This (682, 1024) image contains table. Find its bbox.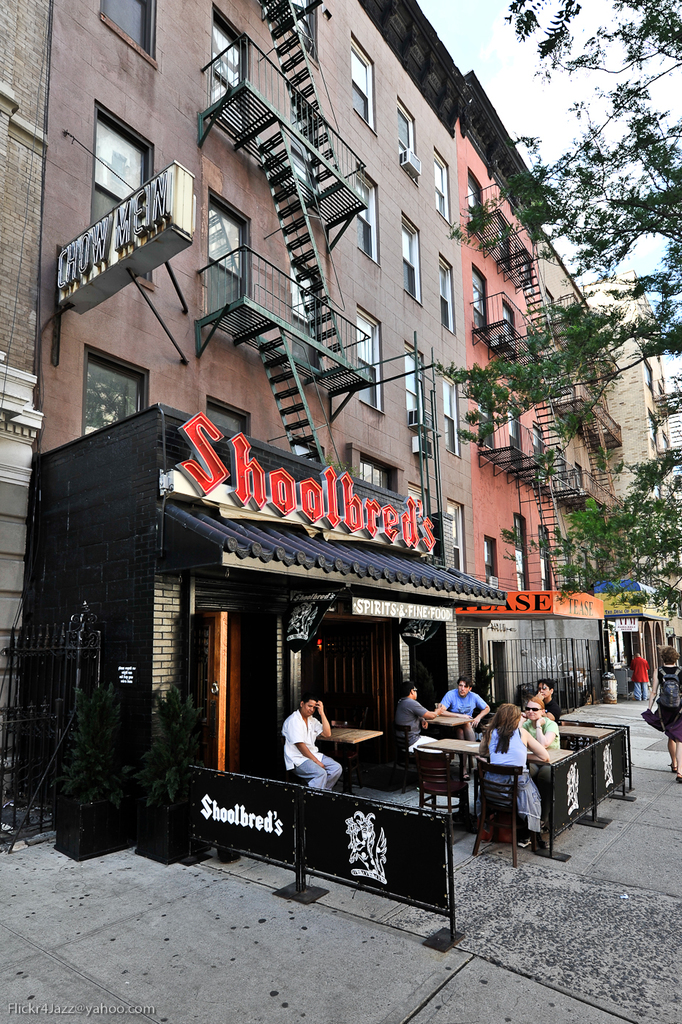
BBox(414, 745, 579, 837).
